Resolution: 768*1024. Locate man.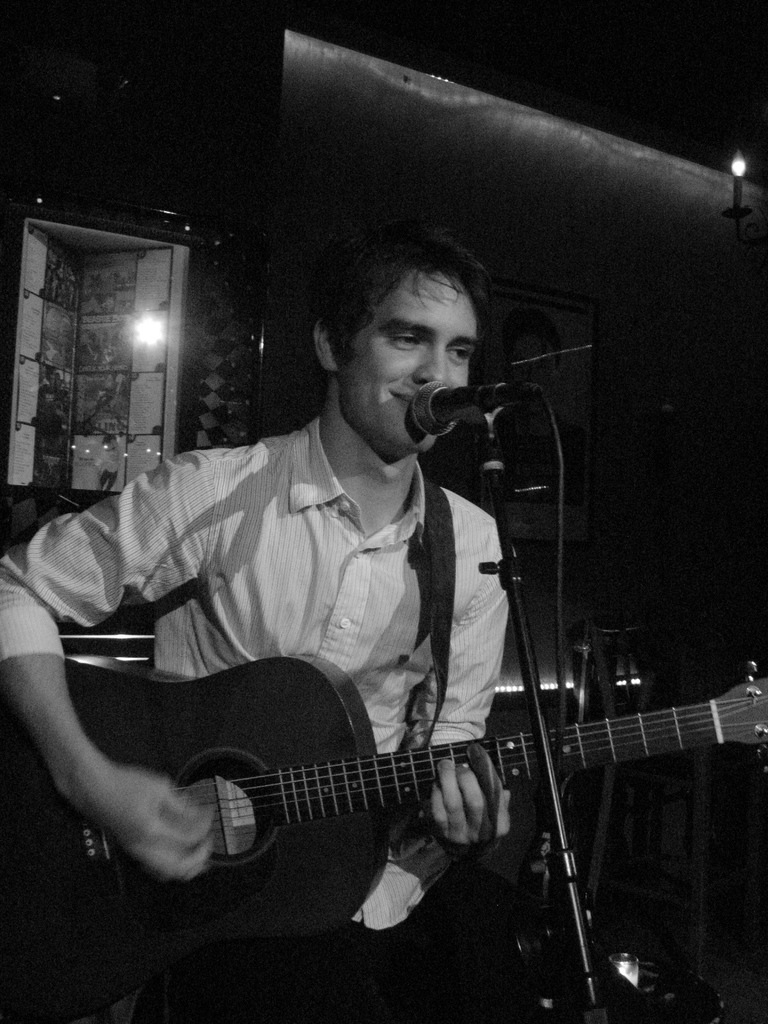
0,211,510,1023.
